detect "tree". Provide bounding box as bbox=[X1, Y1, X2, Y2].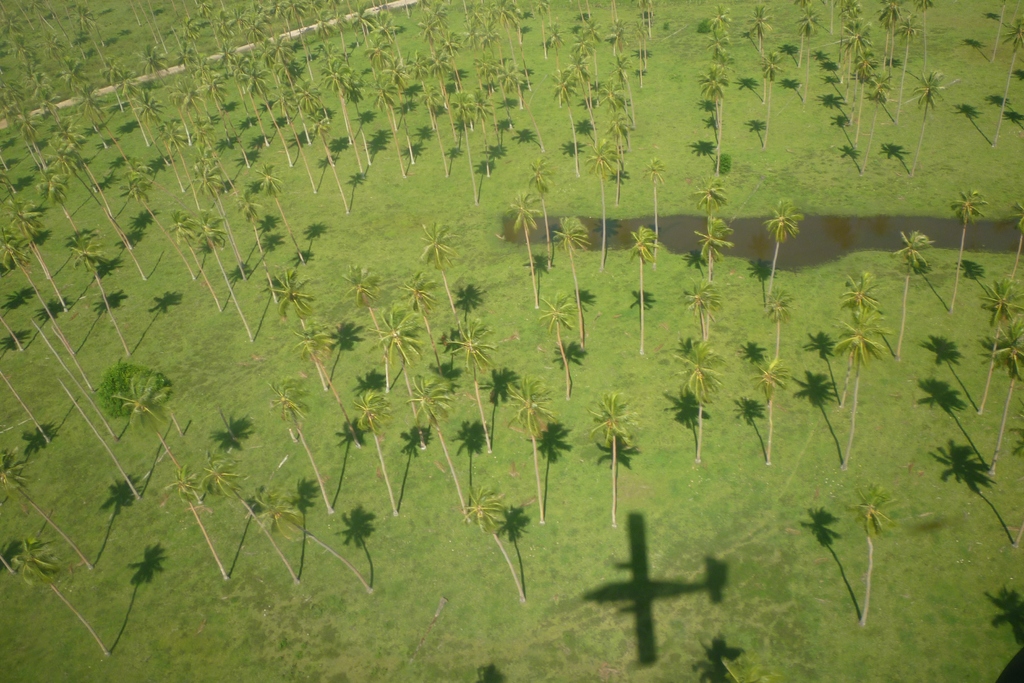
bbox=[243, 483, 378, 597].
